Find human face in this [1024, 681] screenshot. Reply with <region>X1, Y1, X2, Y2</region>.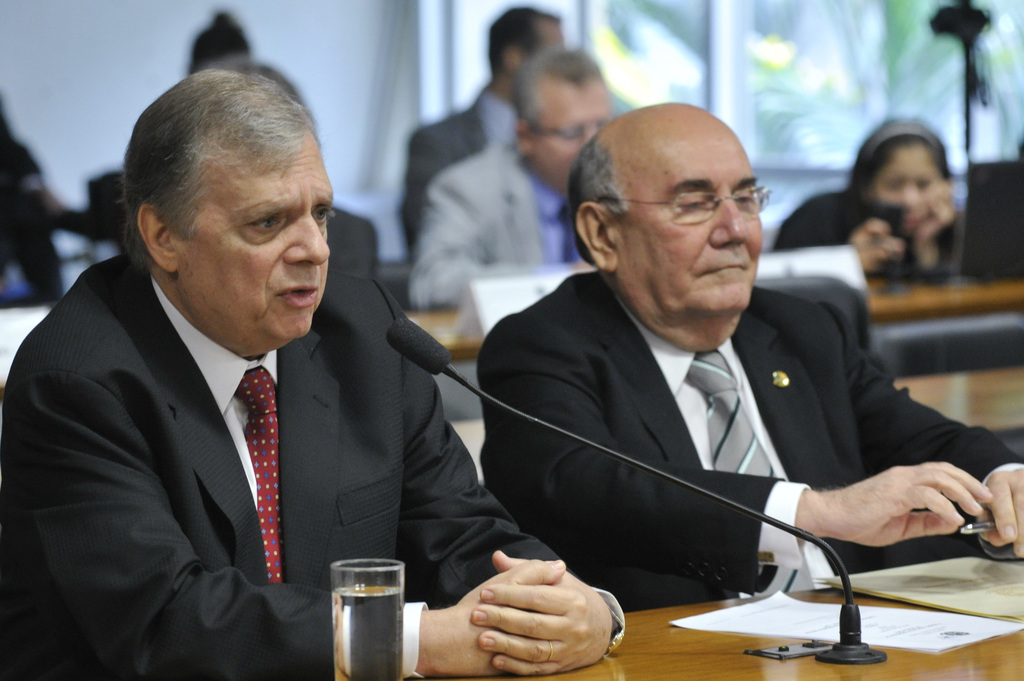
<region>531, 76, 611, 186</region>.
